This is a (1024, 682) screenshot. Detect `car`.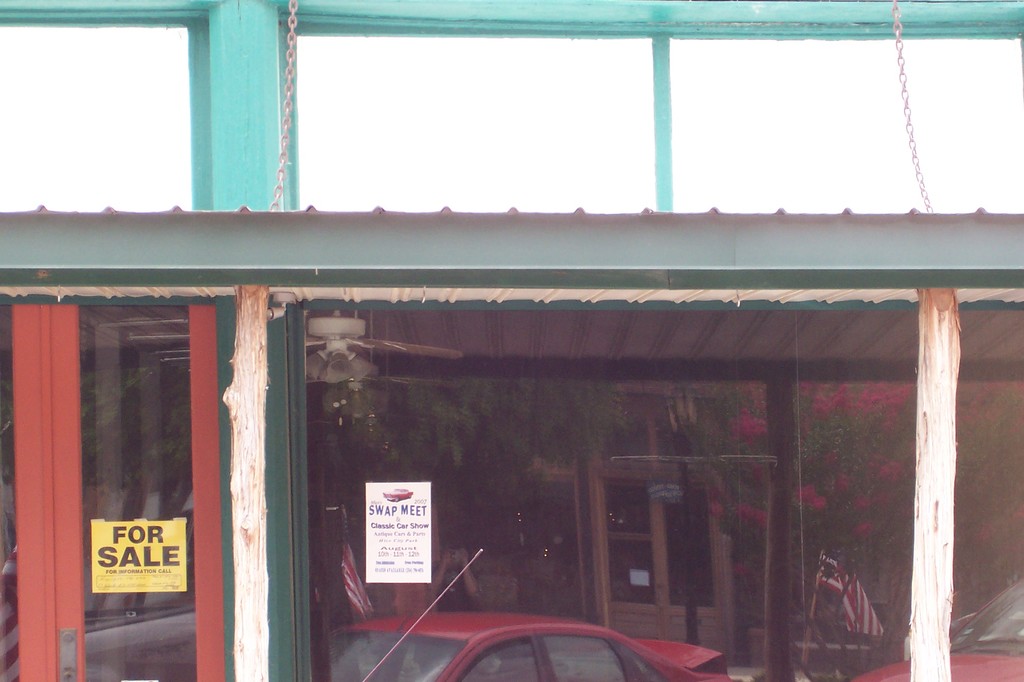
pyautogui.locateOnScreen(324, 608, 755, 681).
